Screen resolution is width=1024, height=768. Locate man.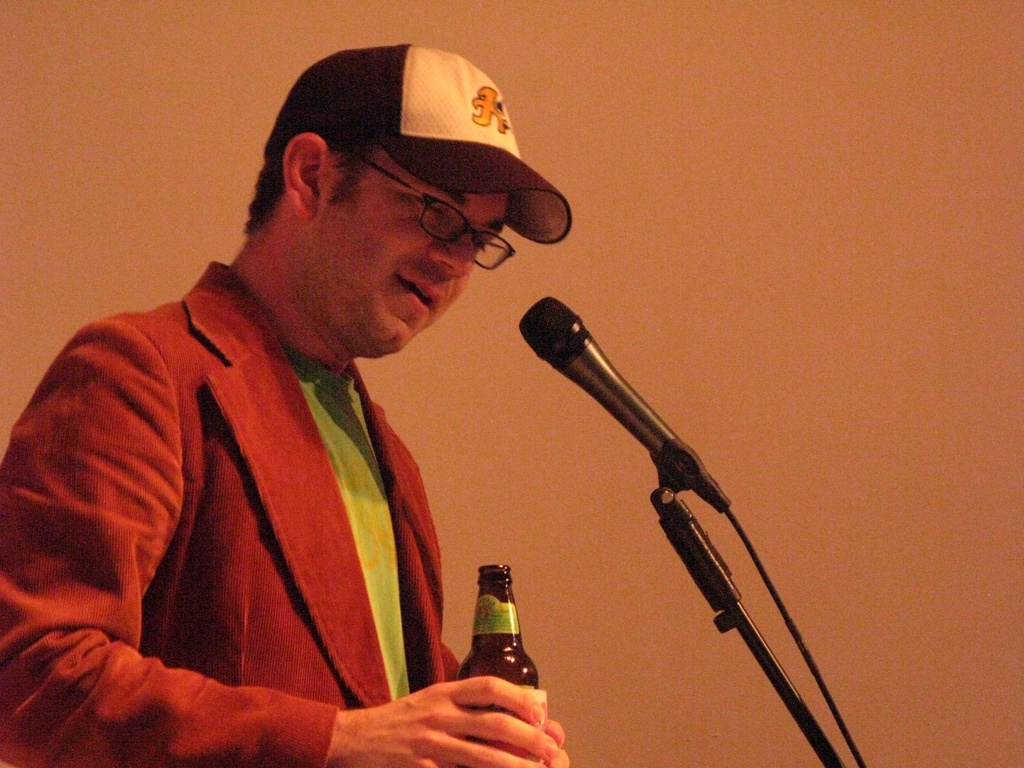
(20, 67, 612, 767).
